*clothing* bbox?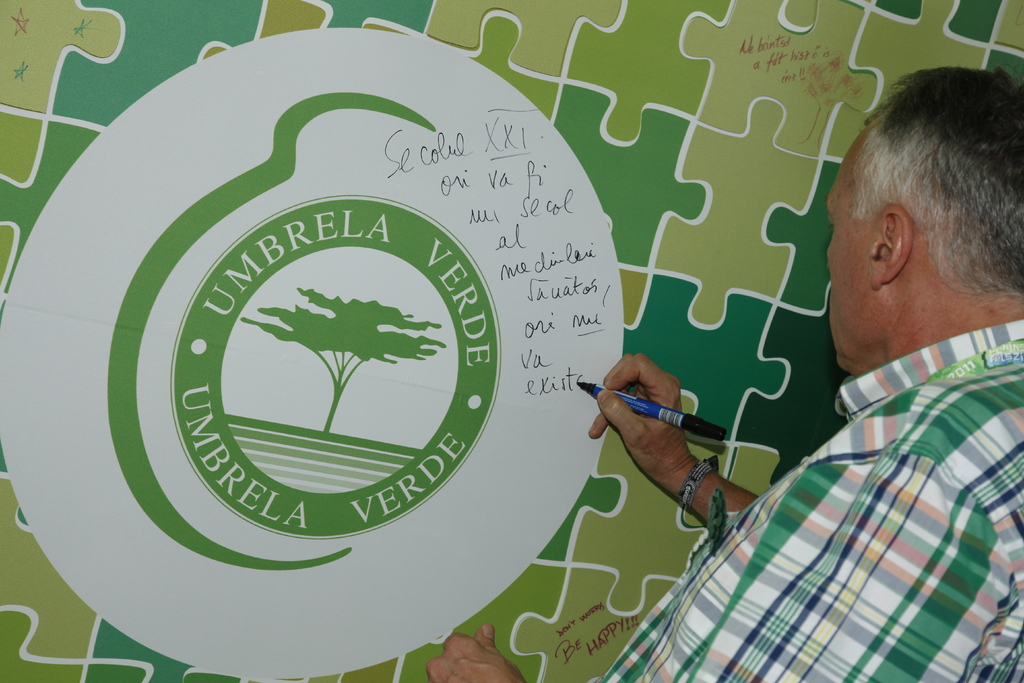
691/263/1021/682
